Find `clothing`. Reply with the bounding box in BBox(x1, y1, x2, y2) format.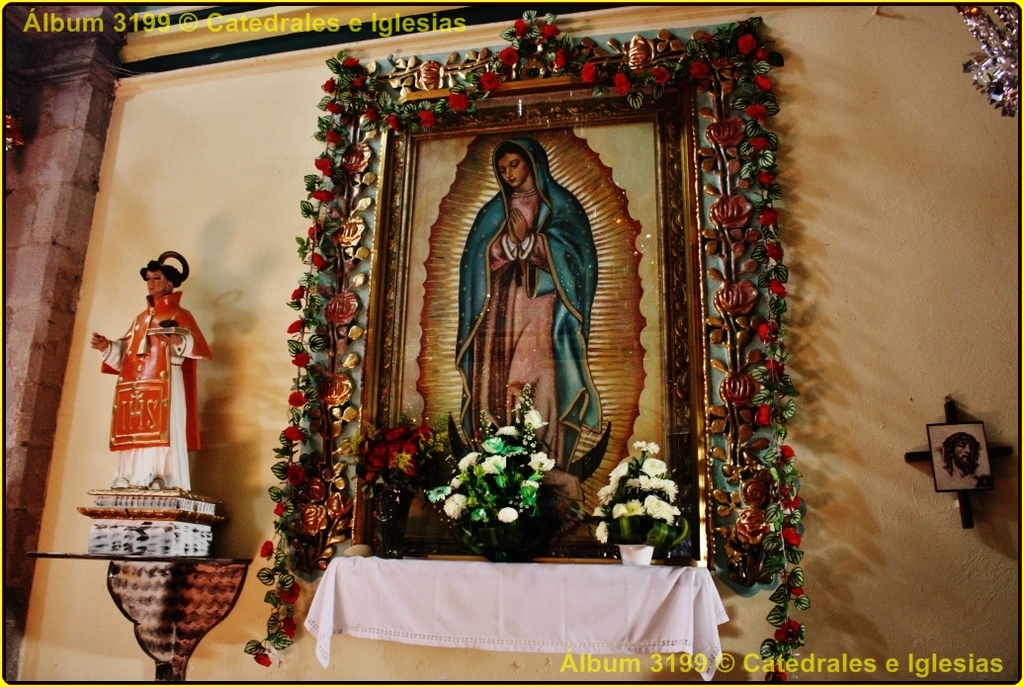
BBox(99, 290, 210, 494).
